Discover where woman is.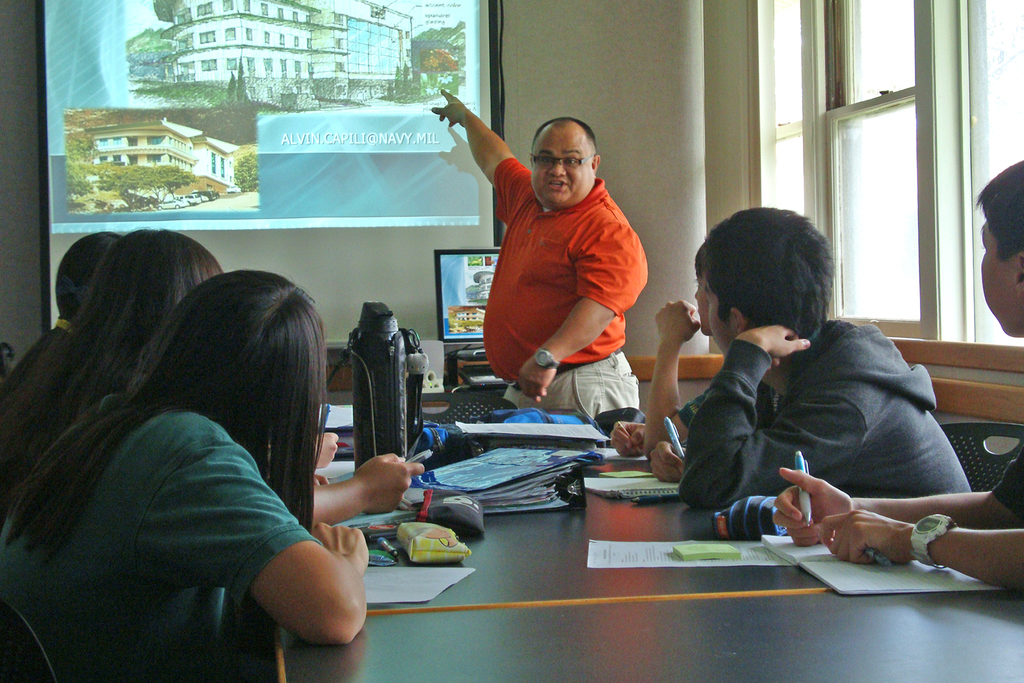
Discovered at detection(0, 220, 225, 541).
